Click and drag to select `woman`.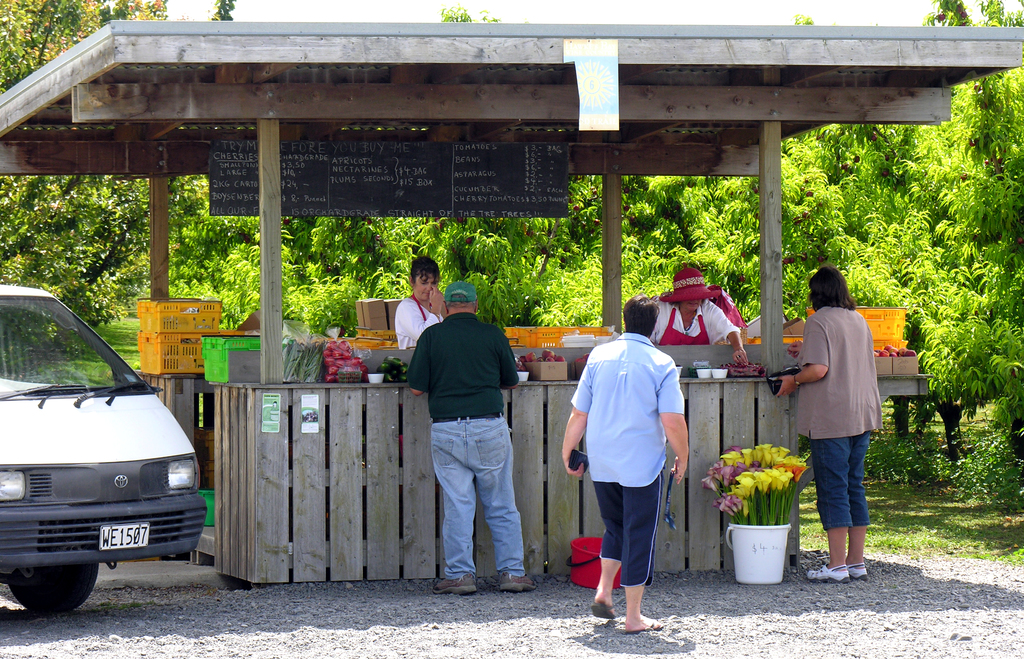
Selection: box=[393, 259, 441, 348].
